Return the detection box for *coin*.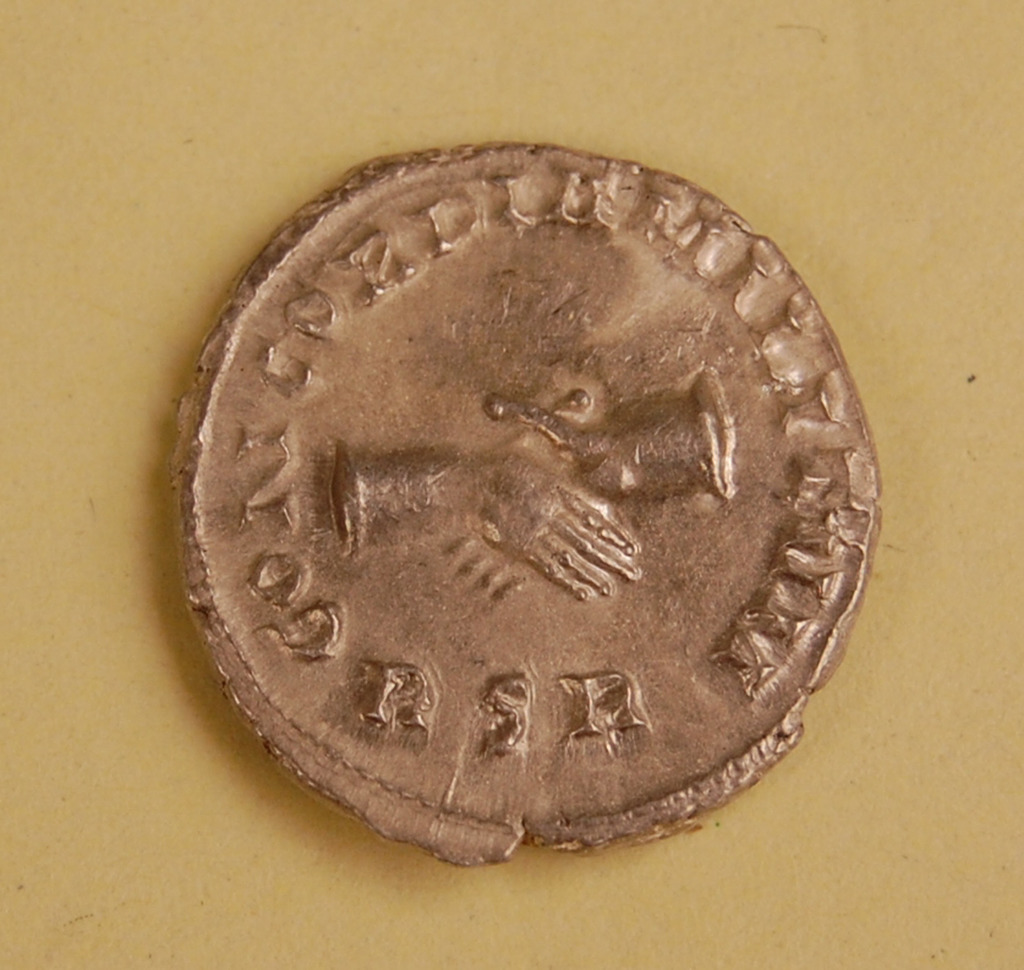
BBox(168, 138, 883, 865).
